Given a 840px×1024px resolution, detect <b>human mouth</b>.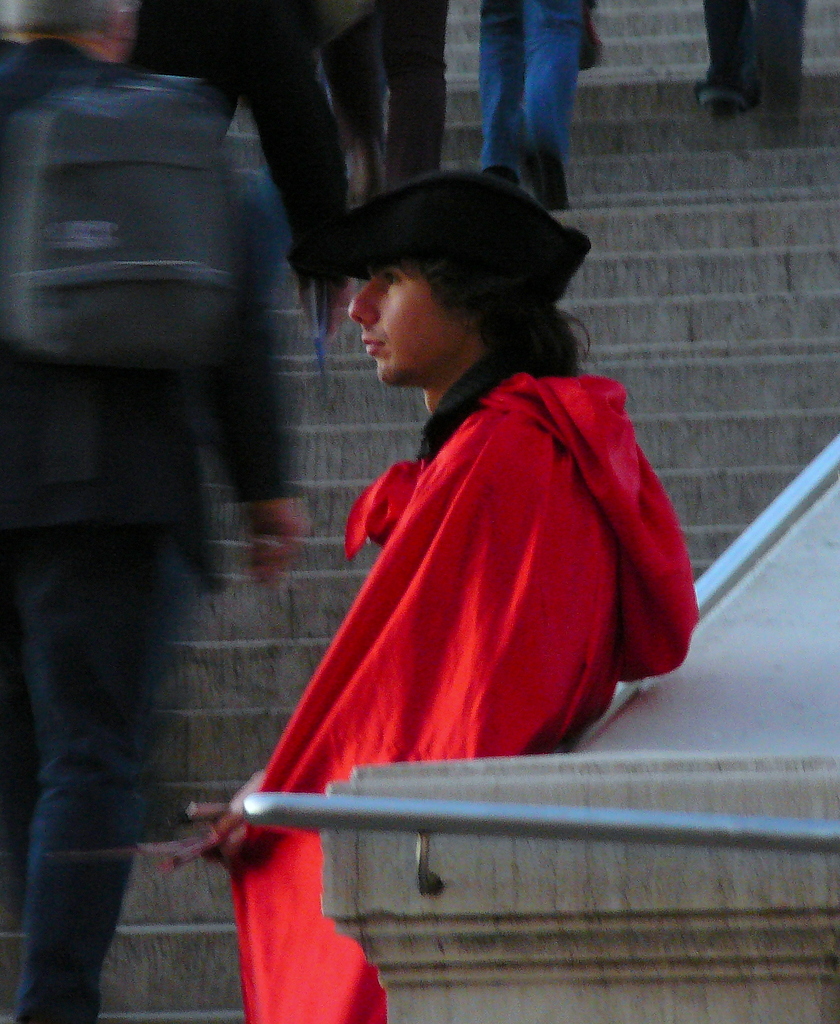
rect(363, 337, 384, 359).
